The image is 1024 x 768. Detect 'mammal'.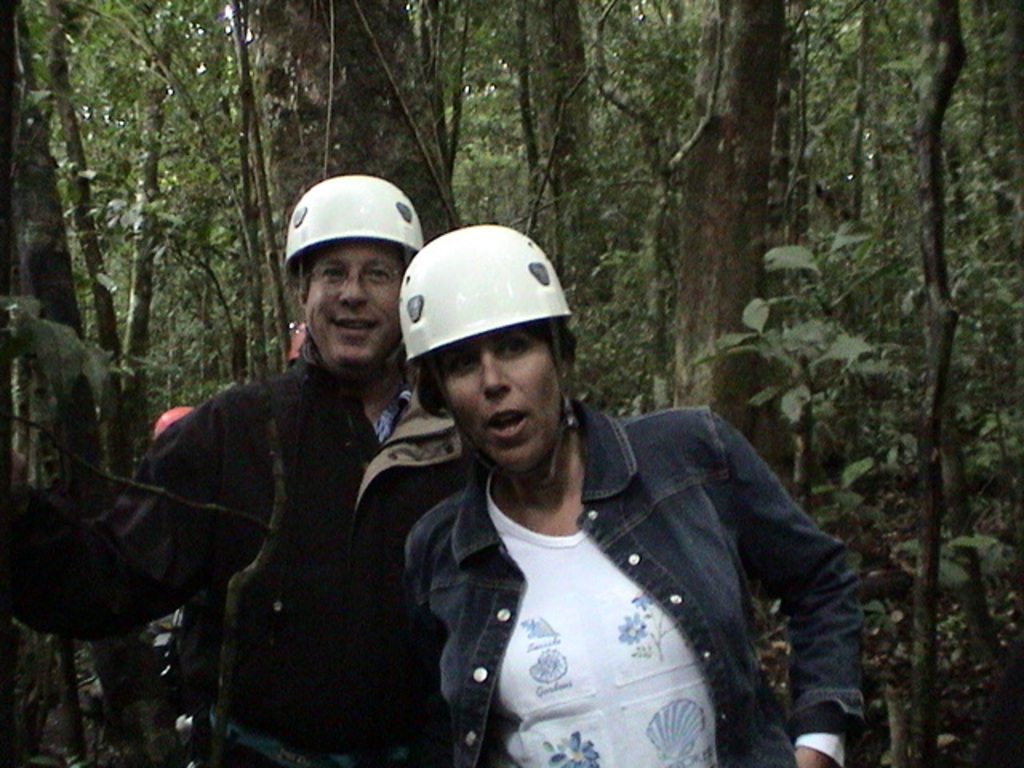
Detection: bbox(0, 171, 461, 766).
